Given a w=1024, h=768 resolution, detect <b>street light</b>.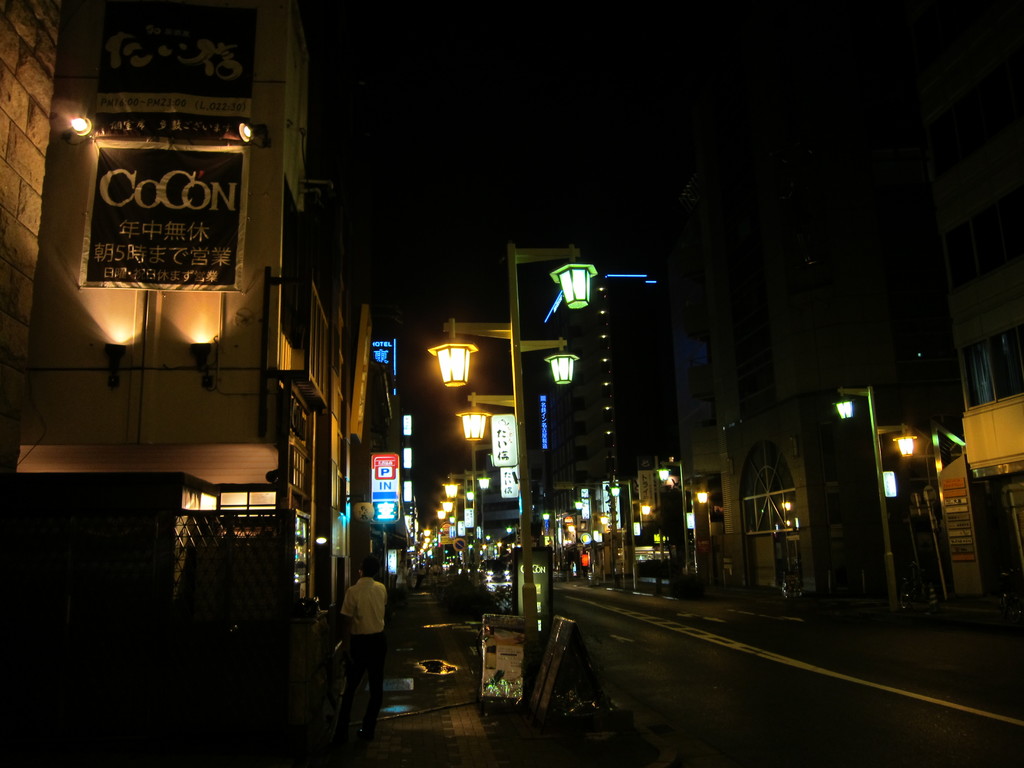
region(873, 417, 913, 487).
